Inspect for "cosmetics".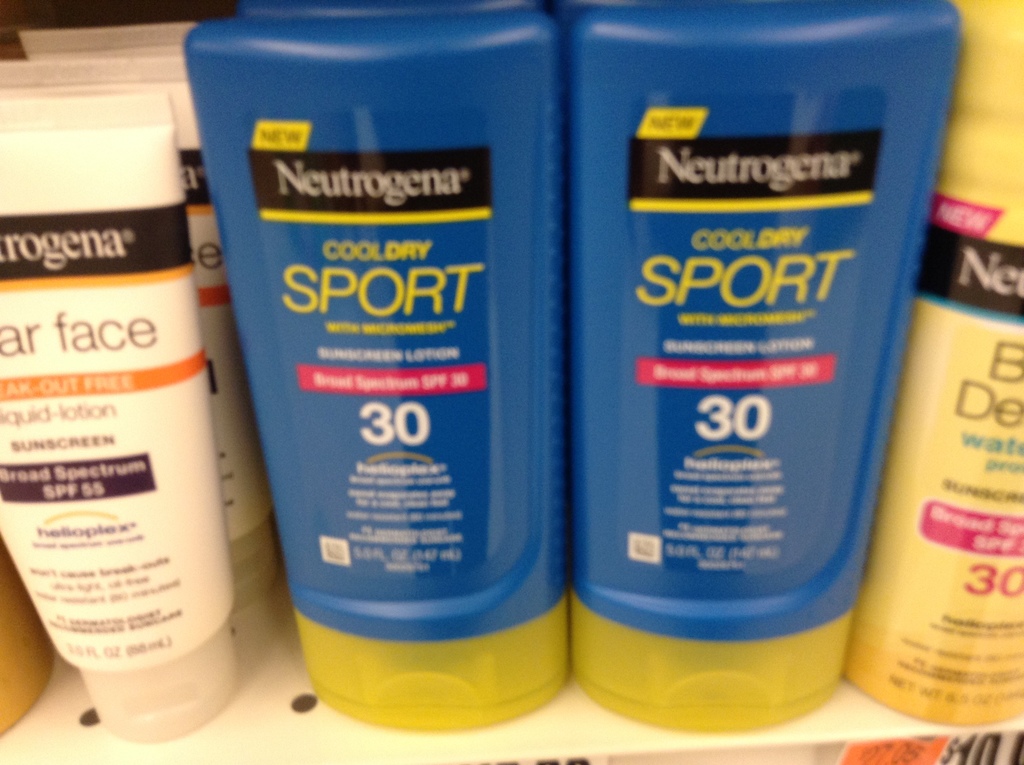
Inspection: [left=573, top=3, right=963, bottom=735].
